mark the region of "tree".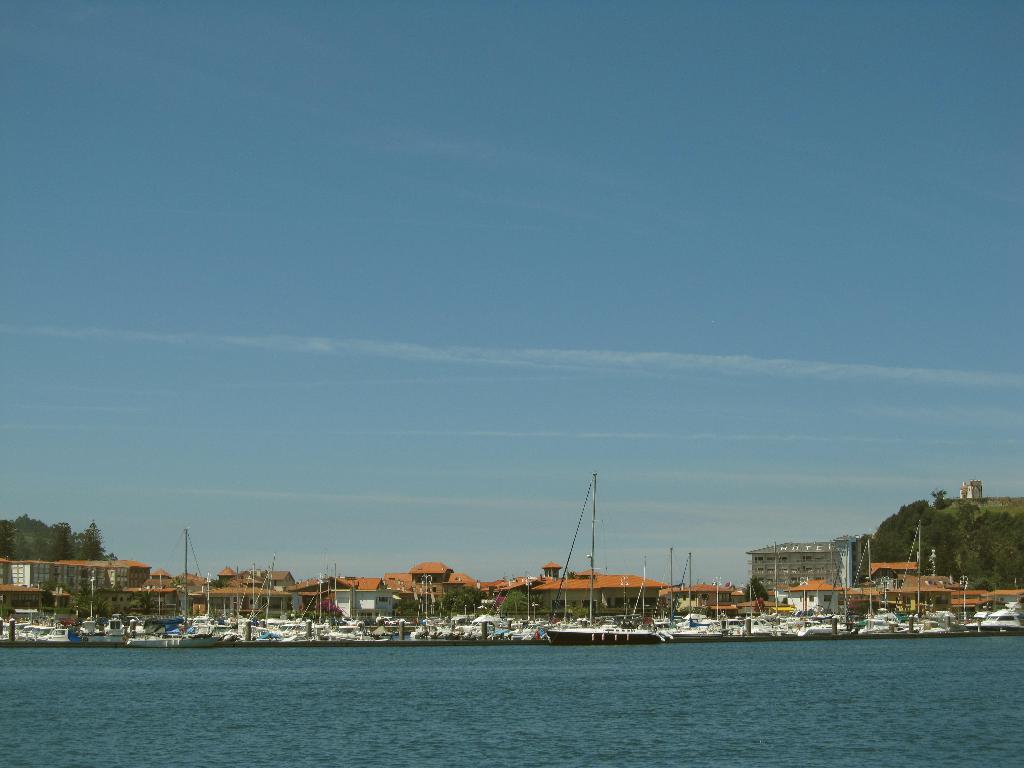
Region: [748,575,771,602].
